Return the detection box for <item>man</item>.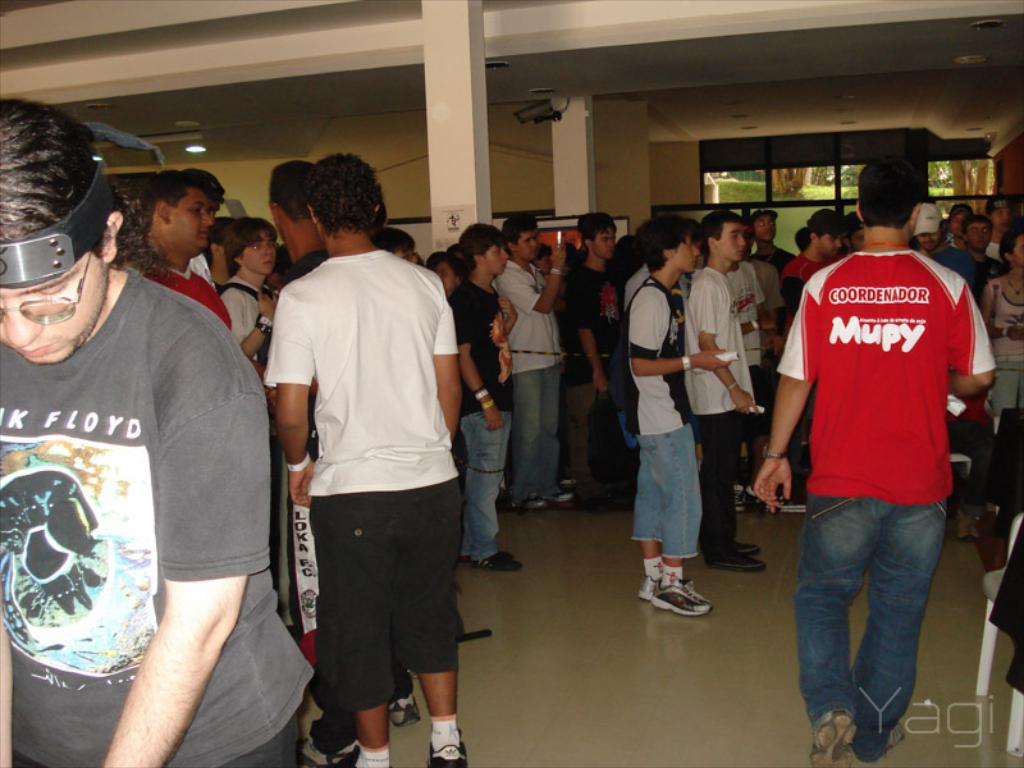
<region>780, 206, 846, 287</region>.
